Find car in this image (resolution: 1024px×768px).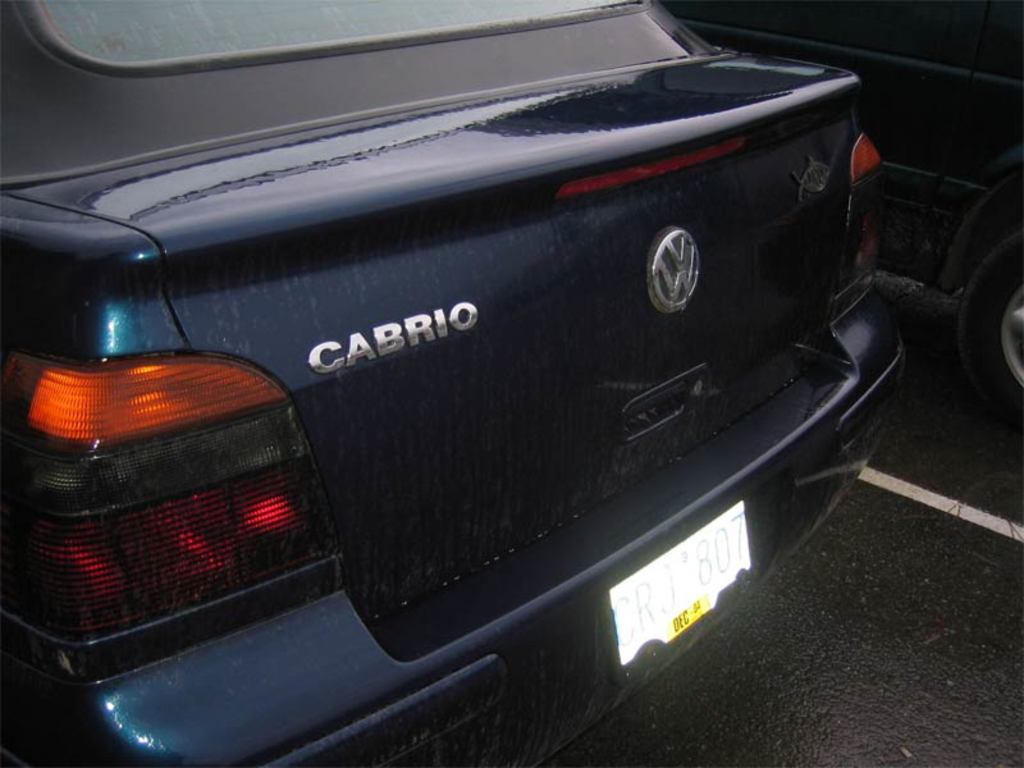
{"left": 0, "top": 0, "right": 908, "bottom": 767}.
